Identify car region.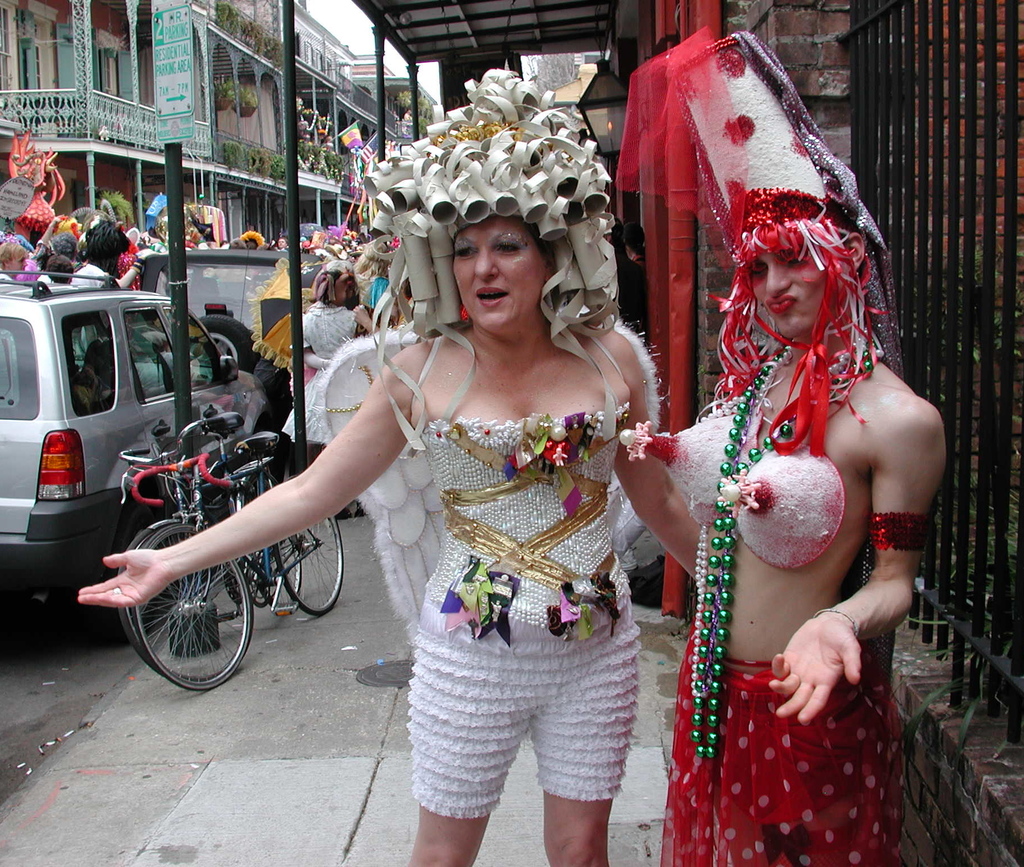
Region: x1=0, y1=274, x2=276, y2=600.
